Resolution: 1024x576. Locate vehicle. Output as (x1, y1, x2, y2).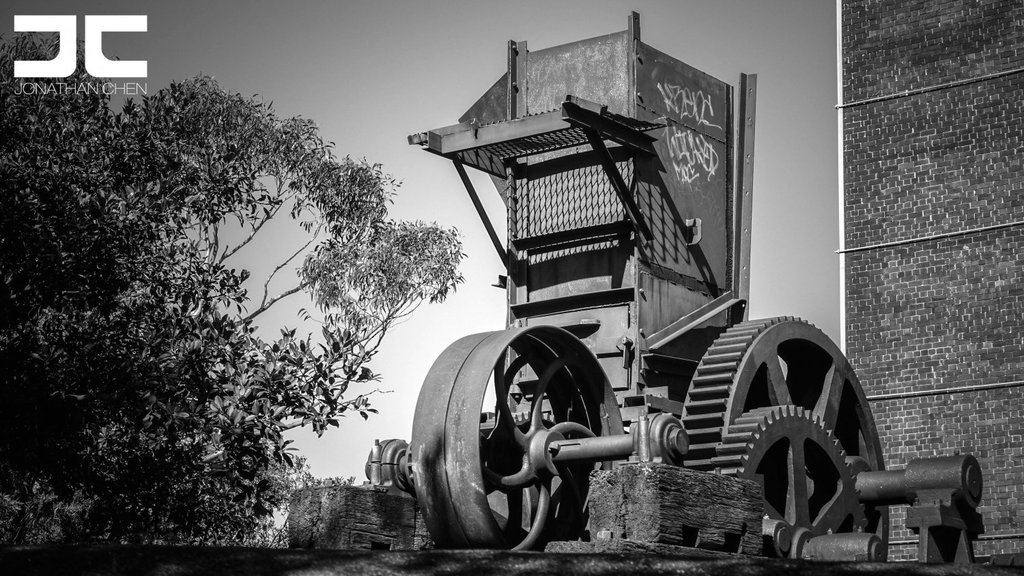
(259, 38, 784, 567).
